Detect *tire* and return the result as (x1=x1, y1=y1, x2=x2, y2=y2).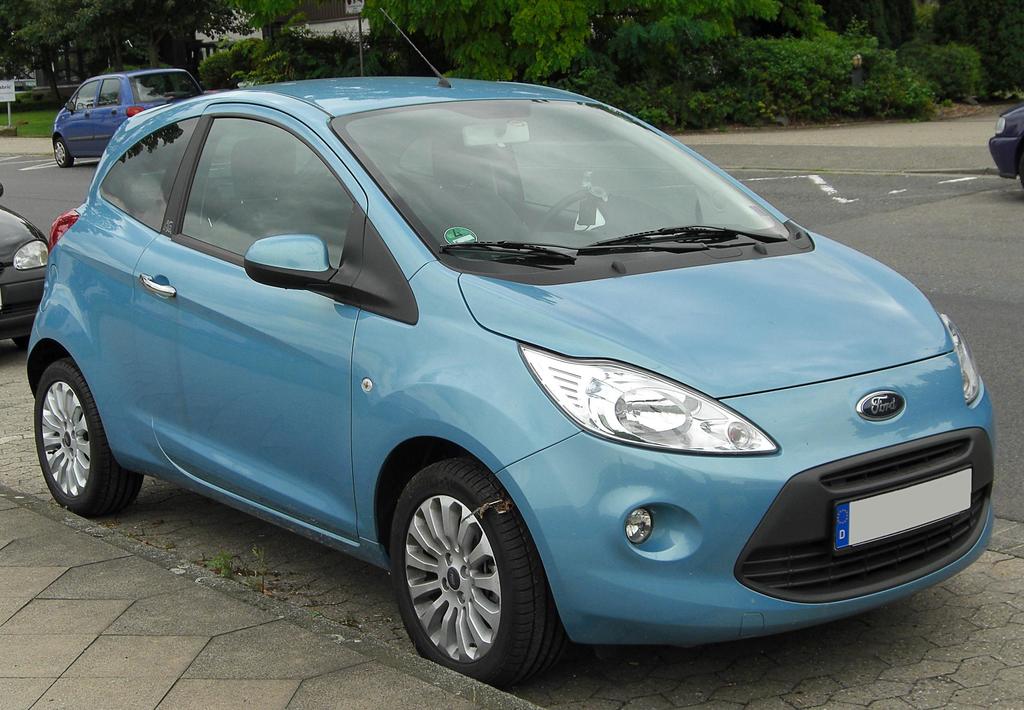
(x1=13, y1=337, x2=28, y2=352).
